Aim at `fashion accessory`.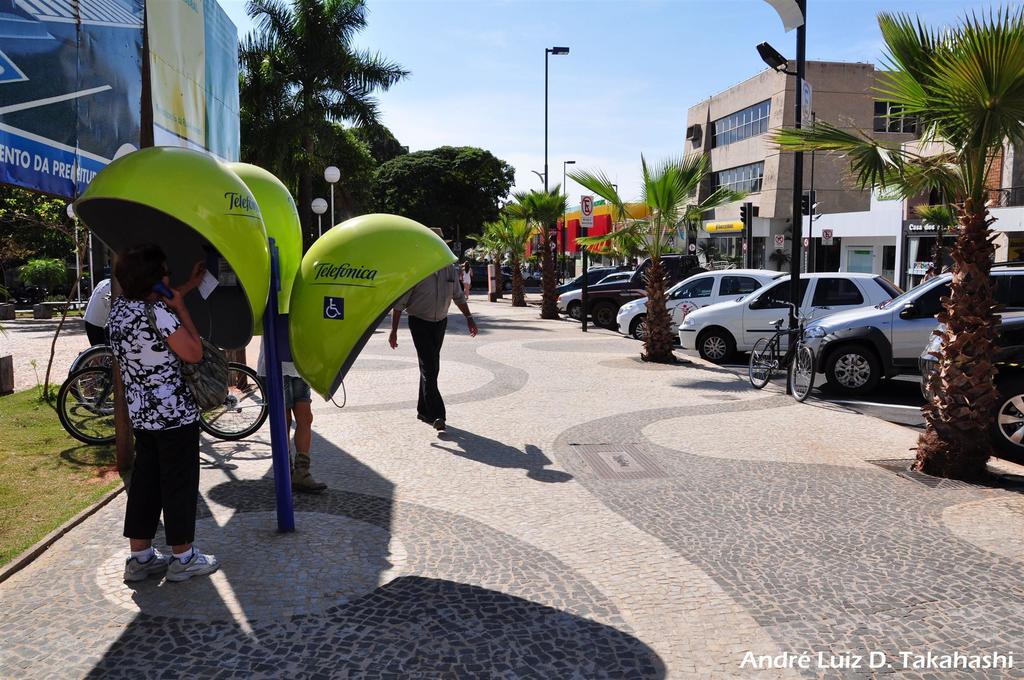
Aimed at [289,454,328,493].
